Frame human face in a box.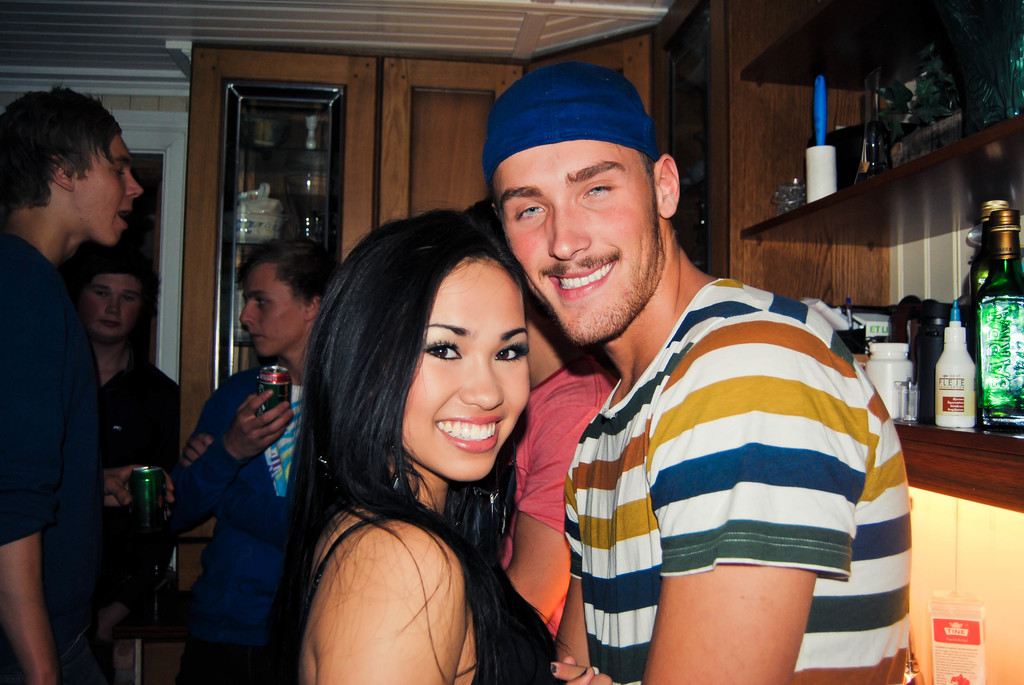
83 275 141 345.
